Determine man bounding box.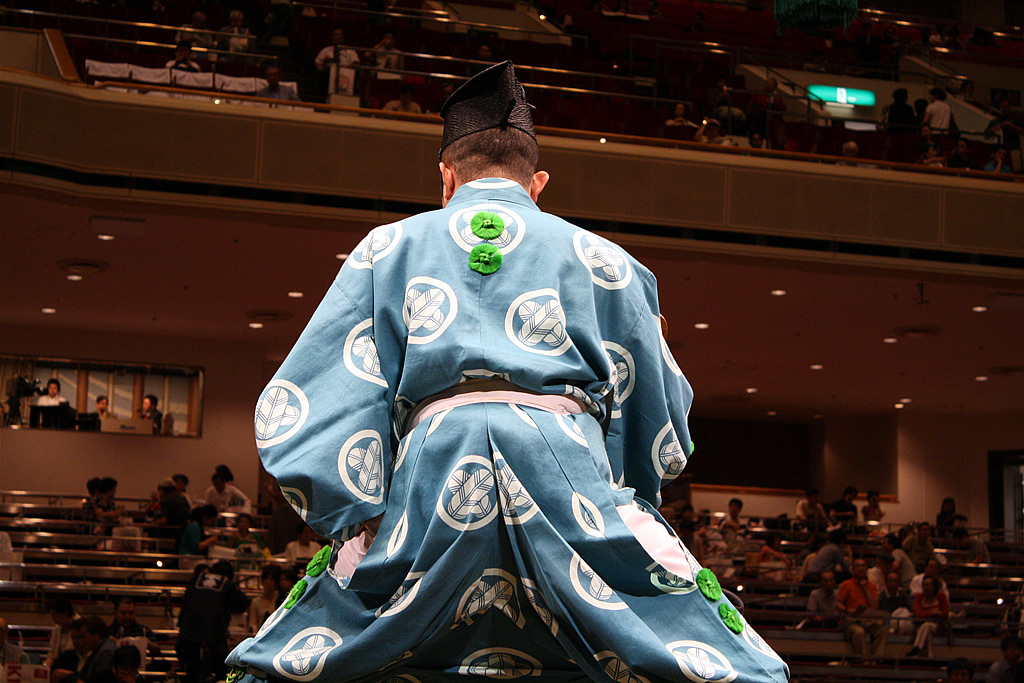
Determined: 94, 396, 117, 420.
